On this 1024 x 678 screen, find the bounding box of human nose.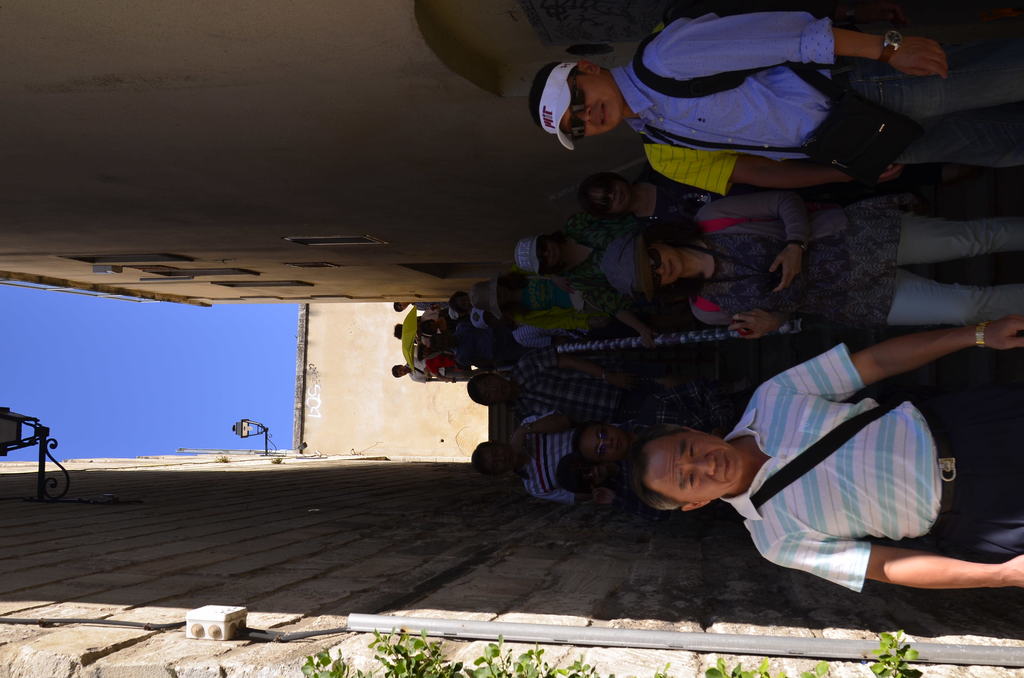
Bounding box: 536:248:550:260.
